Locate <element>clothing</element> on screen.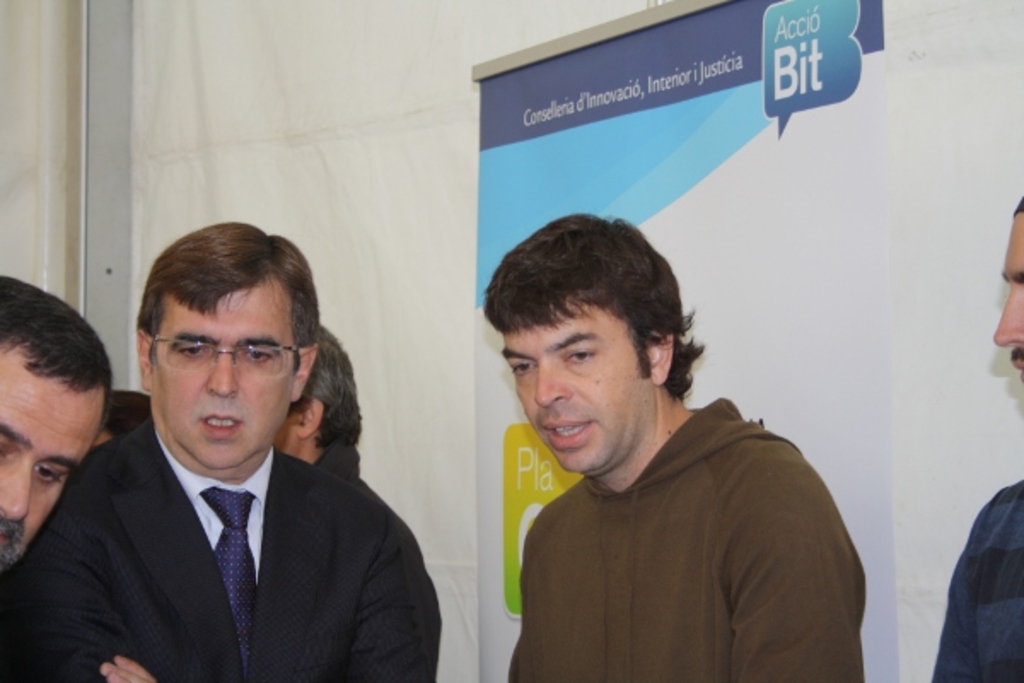
On screen at l=928, t=476, r=1022, b=681.
